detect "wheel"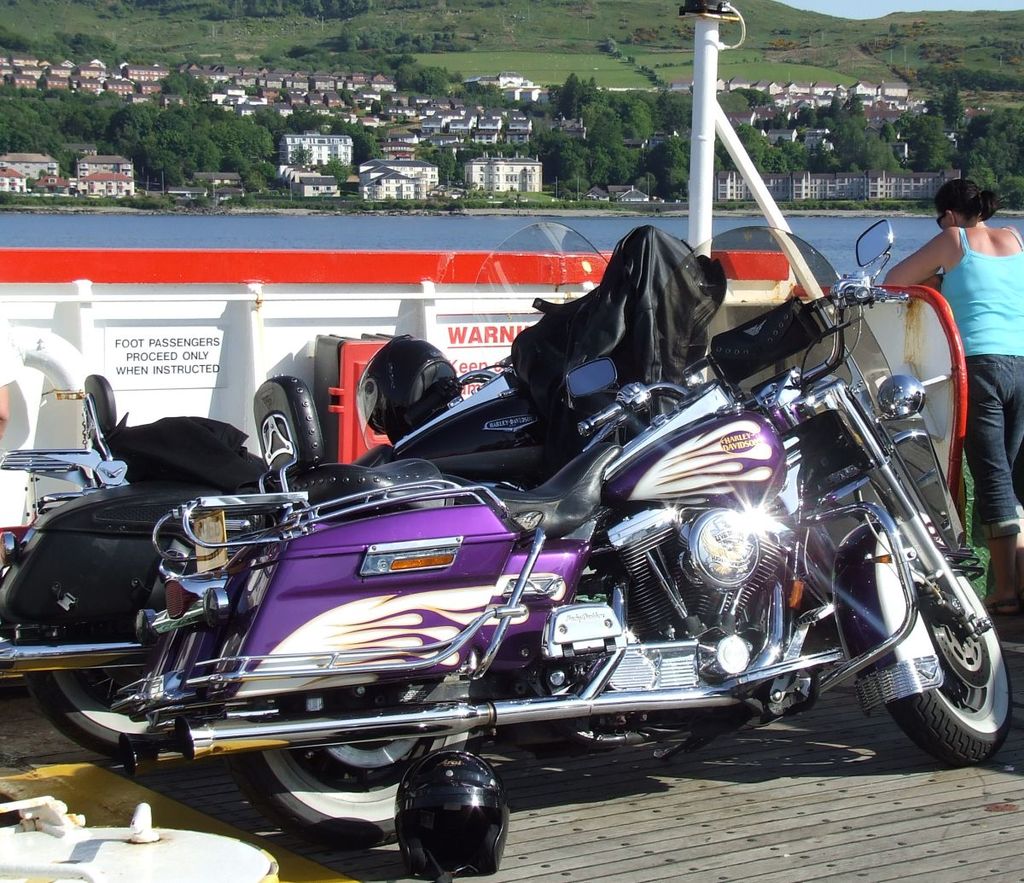
rect(237, 678, 468, 851)
